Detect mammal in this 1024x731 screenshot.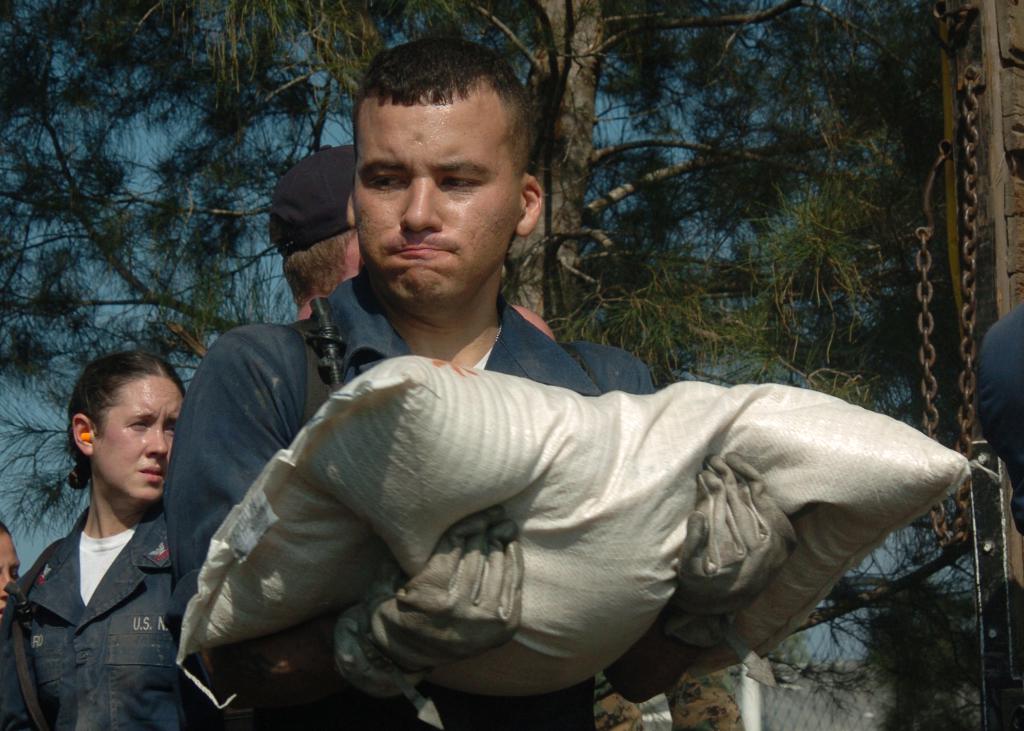
Detection: bbox=[0, 517, 24, 620].
